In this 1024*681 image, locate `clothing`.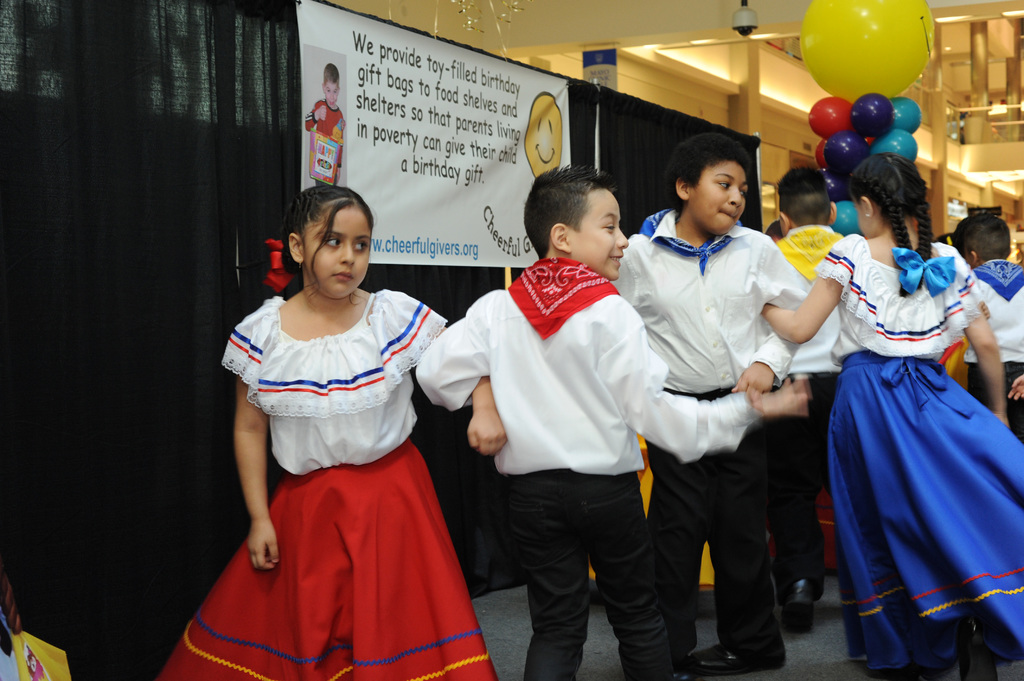
Bounding box: l=419, t=256, r=761, b=680.
